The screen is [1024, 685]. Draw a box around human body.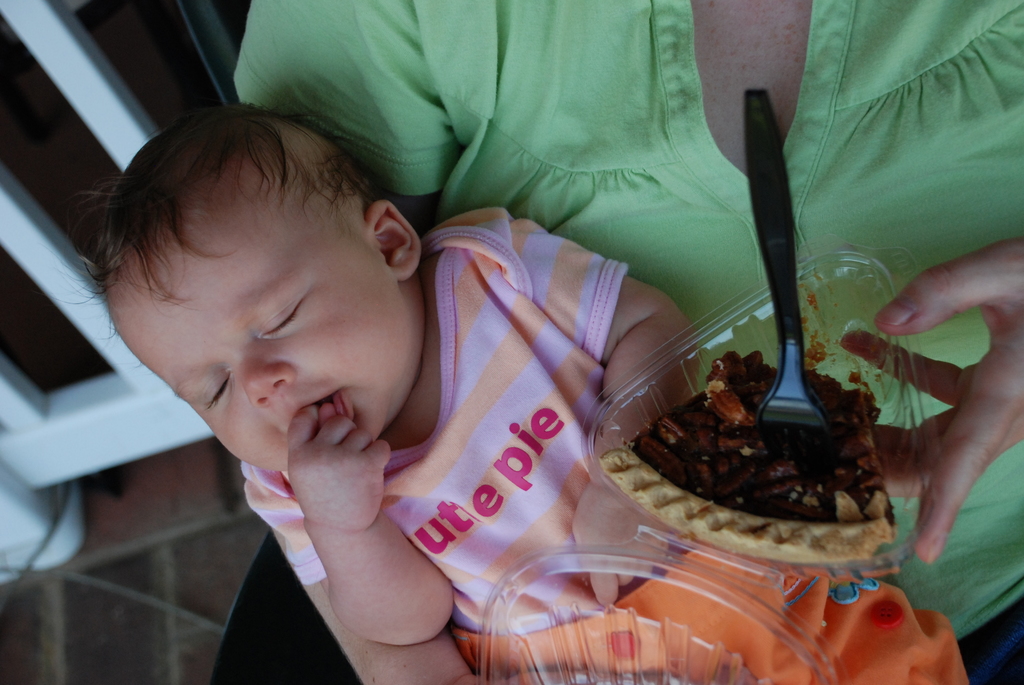
l=212, t=0, r=1023, b=684.
